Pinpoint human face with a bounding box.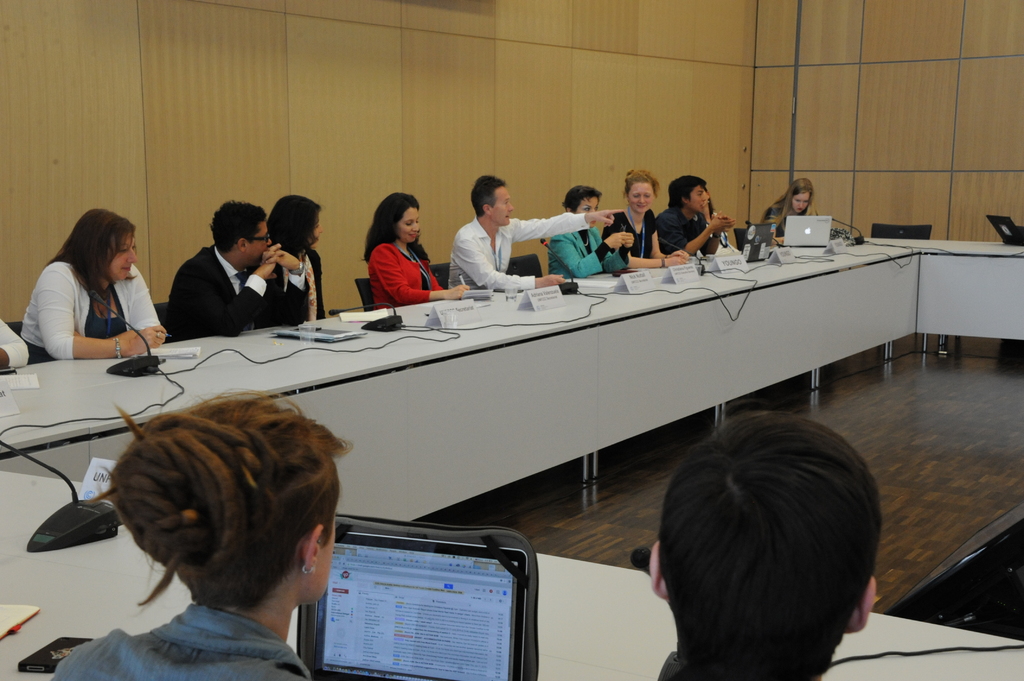
l=391, t=203, r=419, b=241.
